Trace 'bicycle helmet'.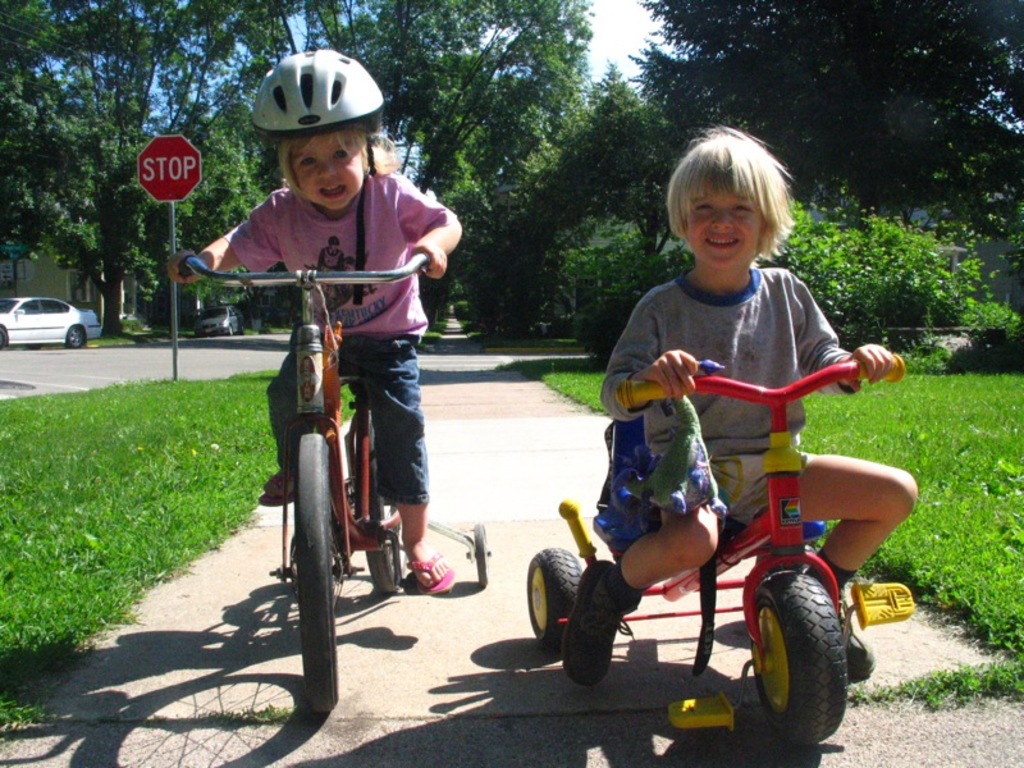
Traced to BBox(248, 52, 381, 136).
